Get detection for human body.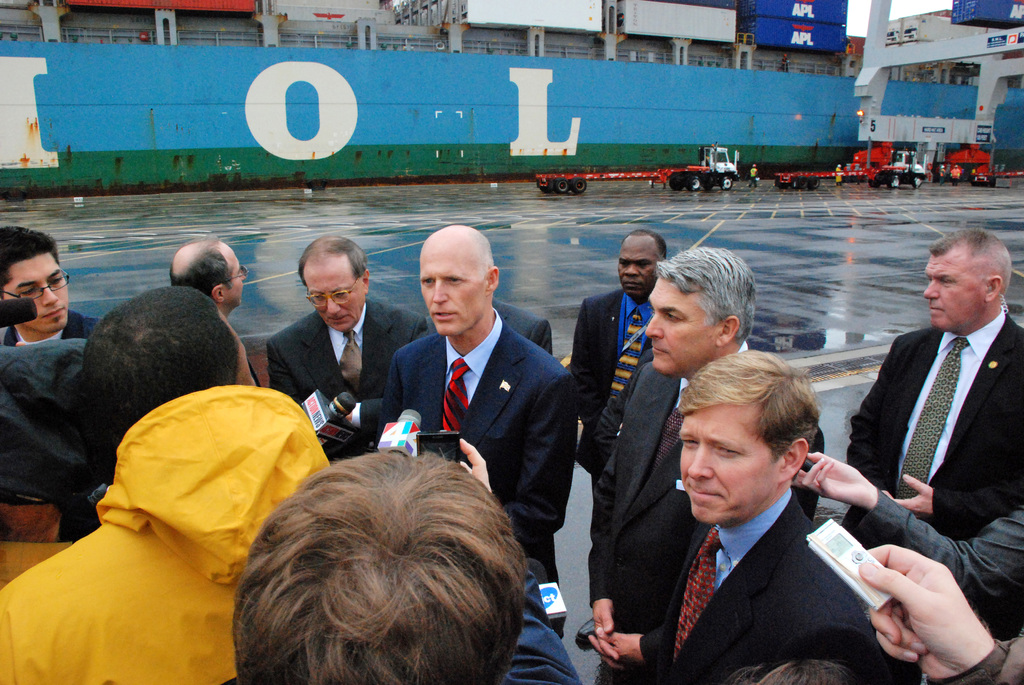
Detection: crop(16, 342, 320, 673).
